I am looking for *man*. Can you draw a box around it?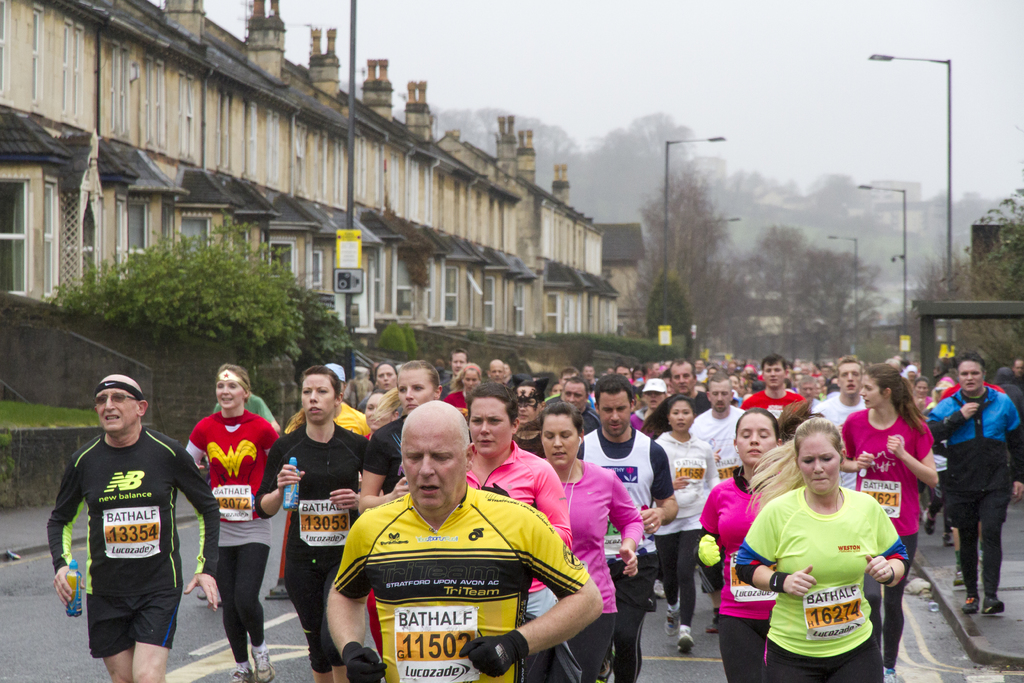
Sure, the bounding box is [x1=737, y1=350, x2=808, y2=418].
